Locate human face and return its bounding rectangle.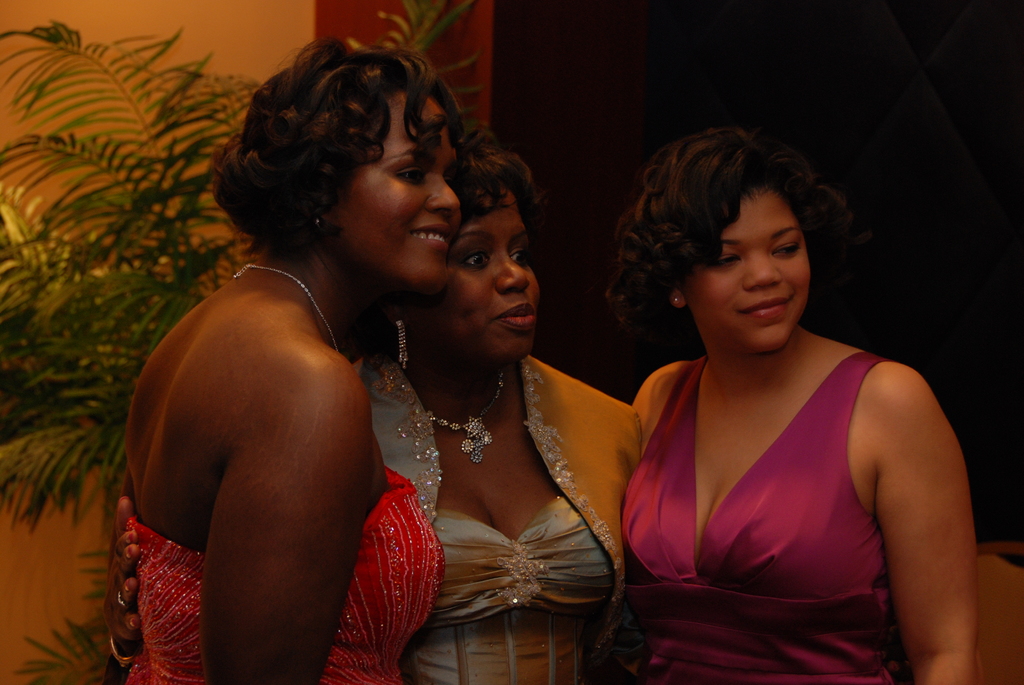
Rect(335, 97, 458, 286).
